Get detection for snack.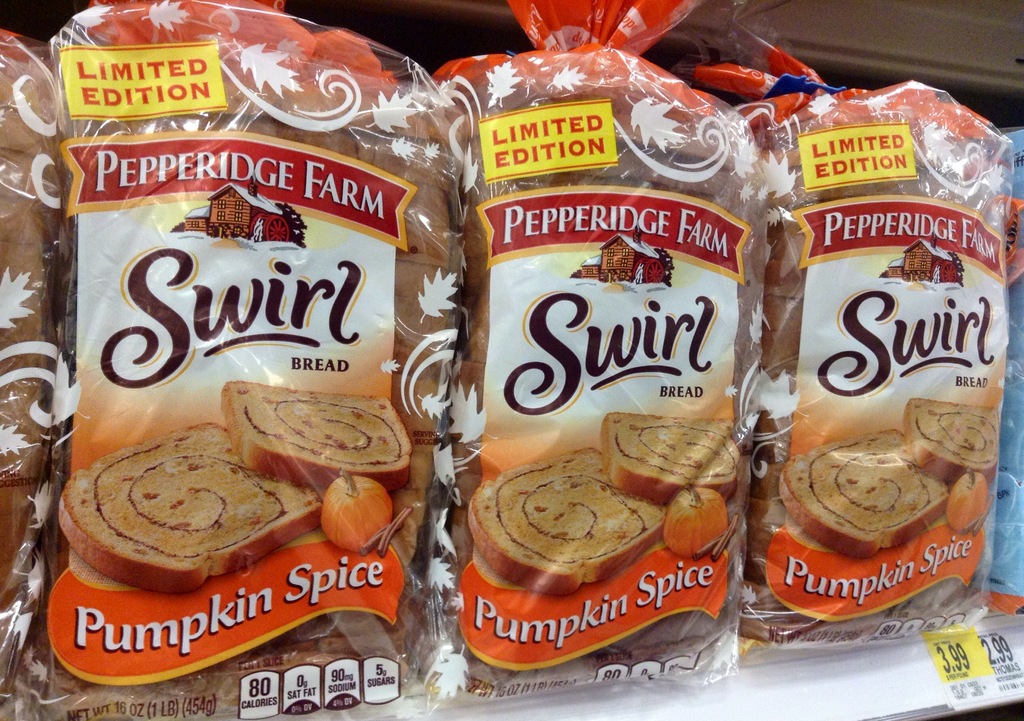
Detection: box=[463, 446, 670, 597].
